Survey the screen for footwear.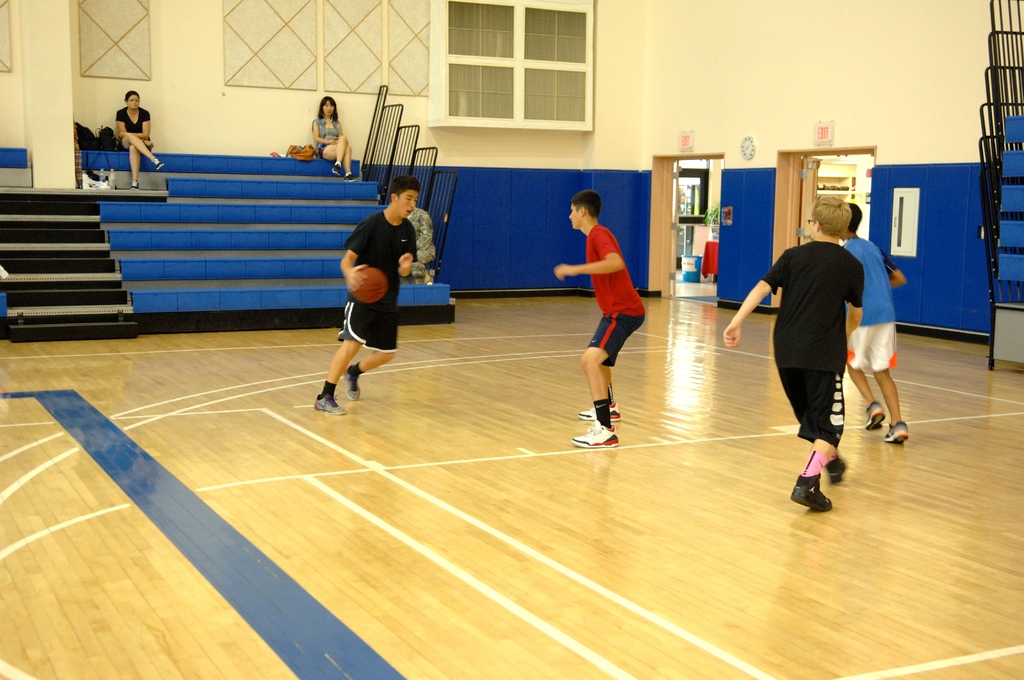
Survey found: Rect(579, 402, 622, 423).
